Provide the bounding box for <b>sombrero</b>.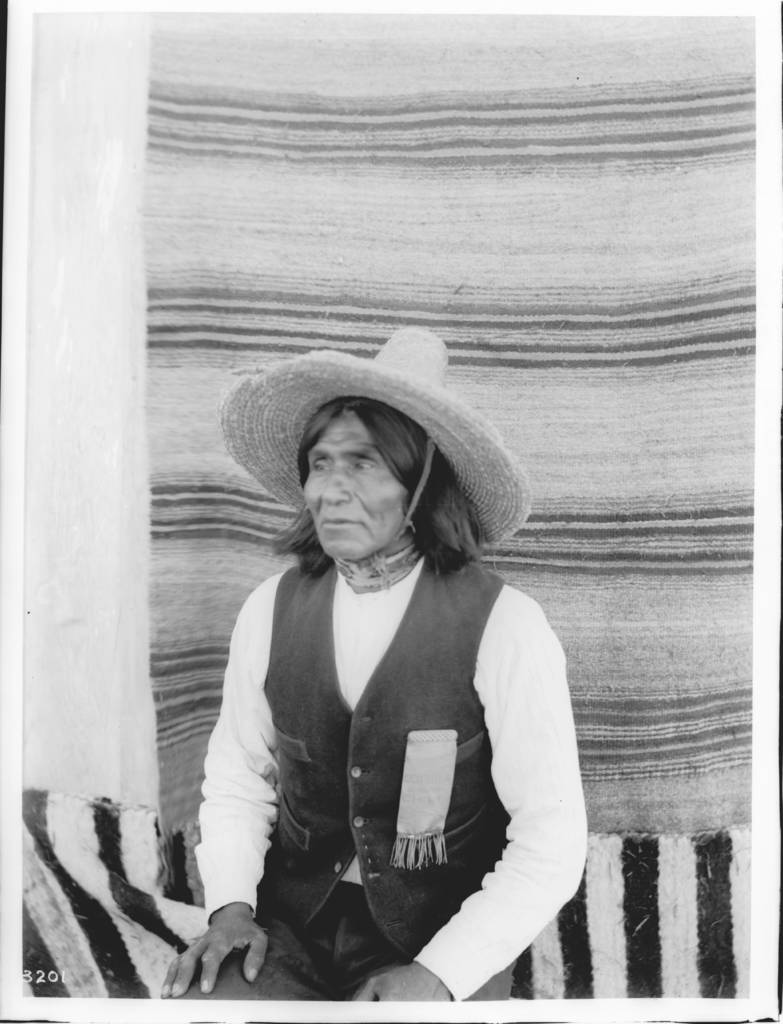
221 321 535 548.
